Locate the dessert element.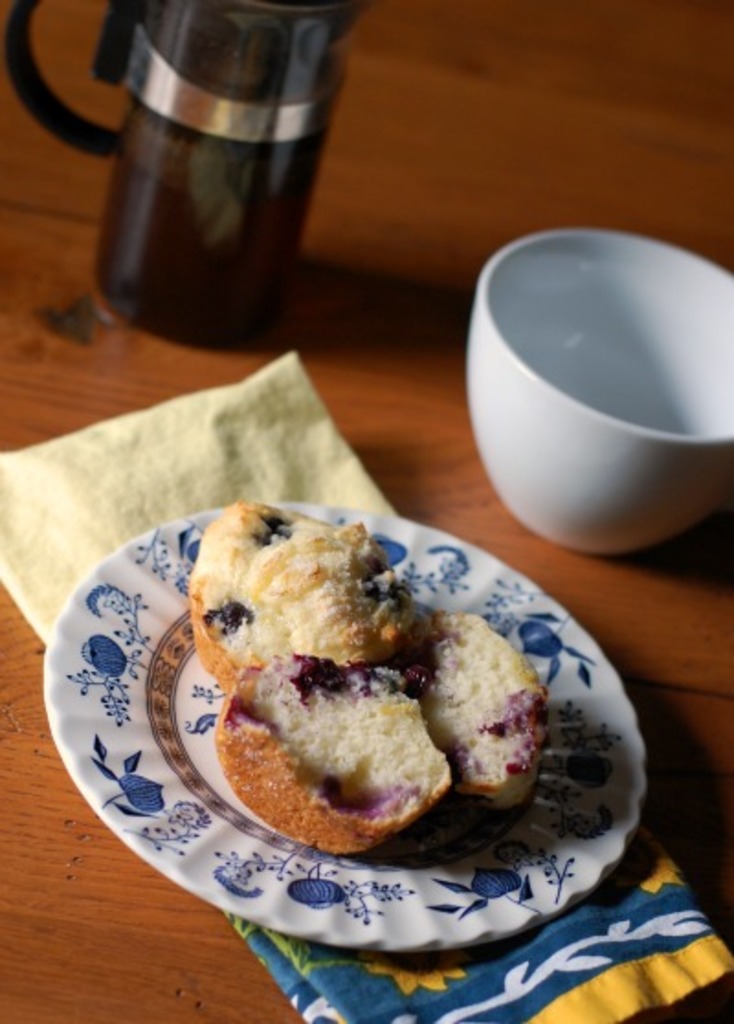
Element bbox: detection(187, 501, 417, 679).
